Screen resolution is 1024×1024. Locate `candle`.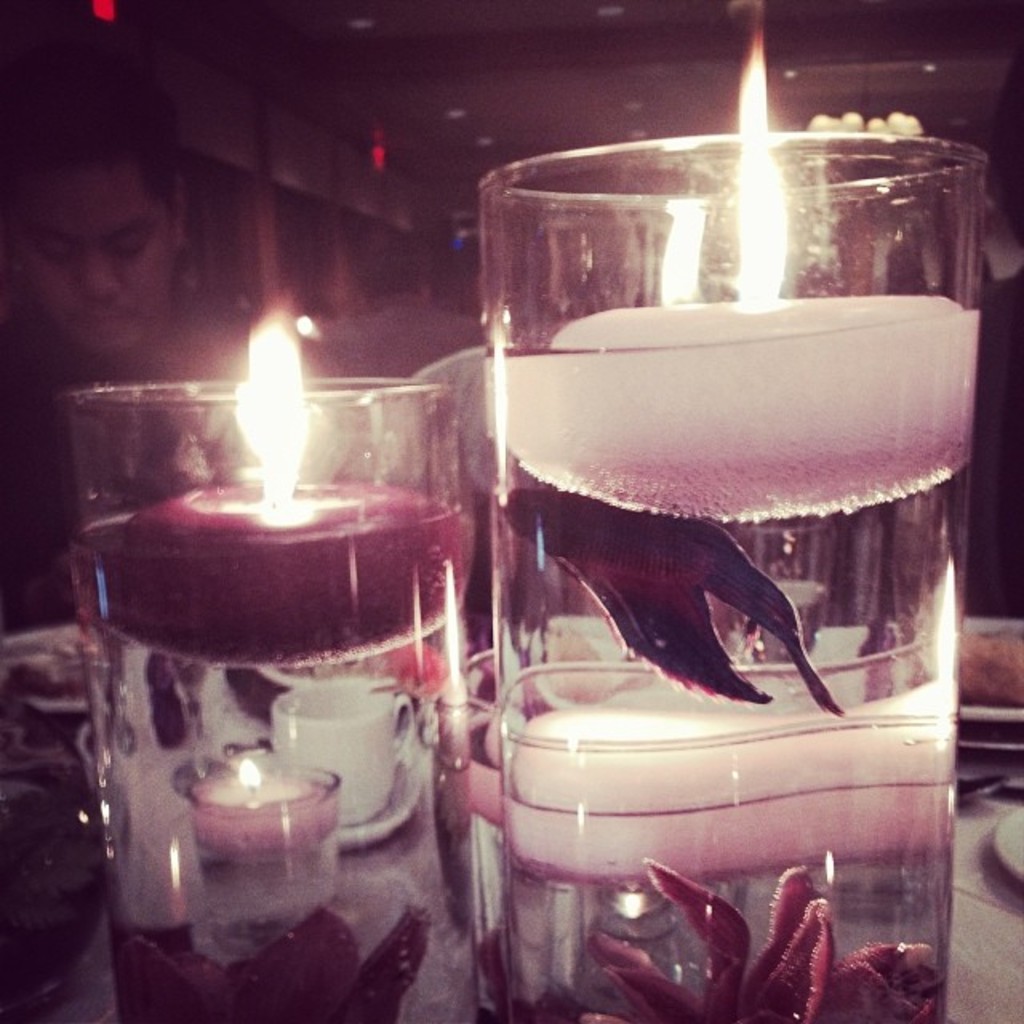
region(475, 0, 986, 1022).
